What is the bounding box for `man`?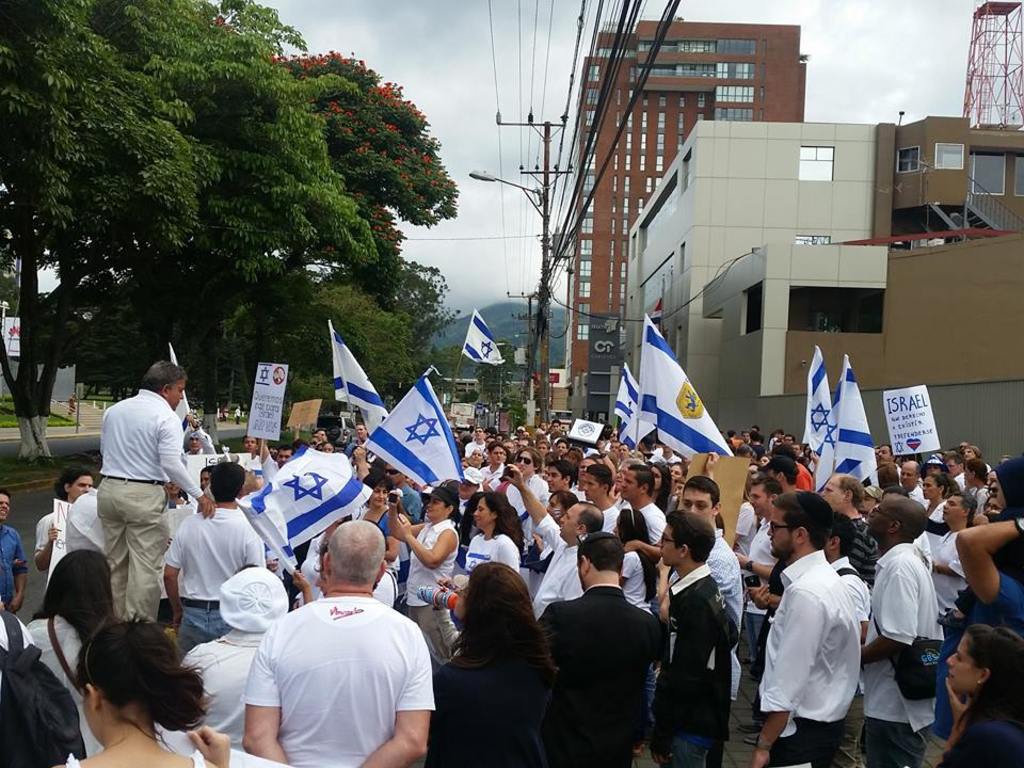
region(537, 461, 580, 532).
